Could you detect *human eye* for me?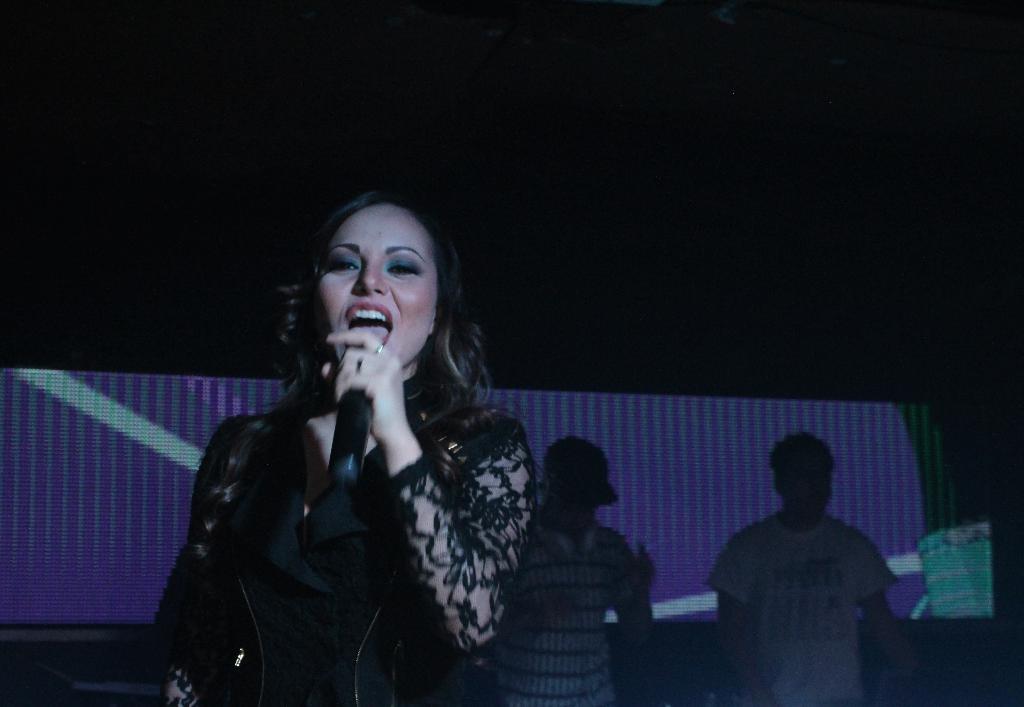
Detection result: <region>385, 262, 420, 280</region>.
